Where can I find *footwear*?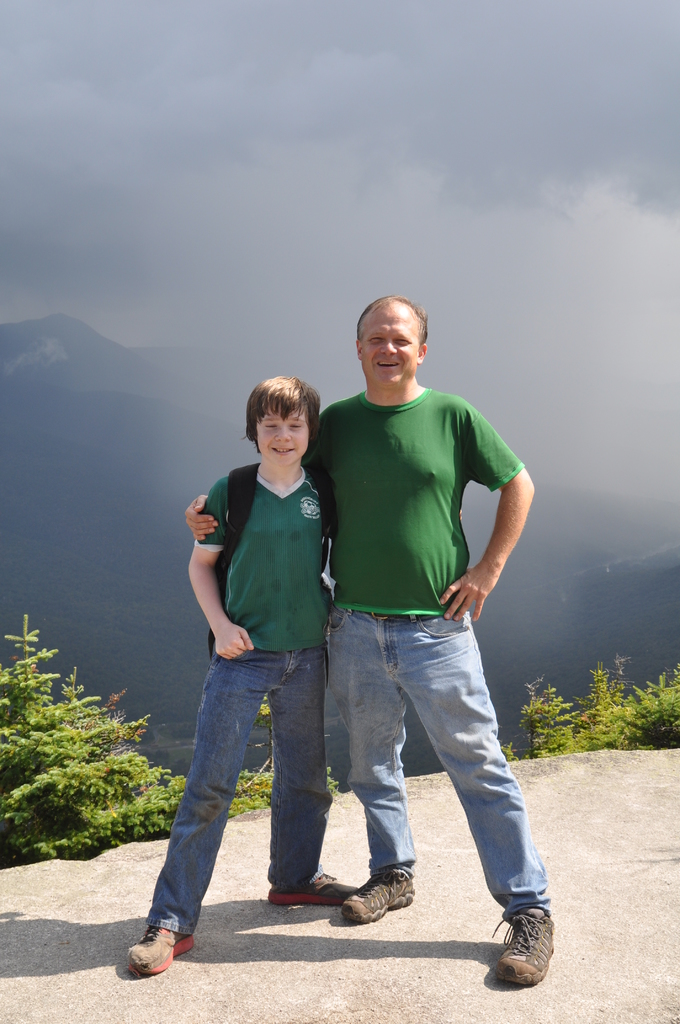
You can find it at BBox(343, 870, 413, 924).
